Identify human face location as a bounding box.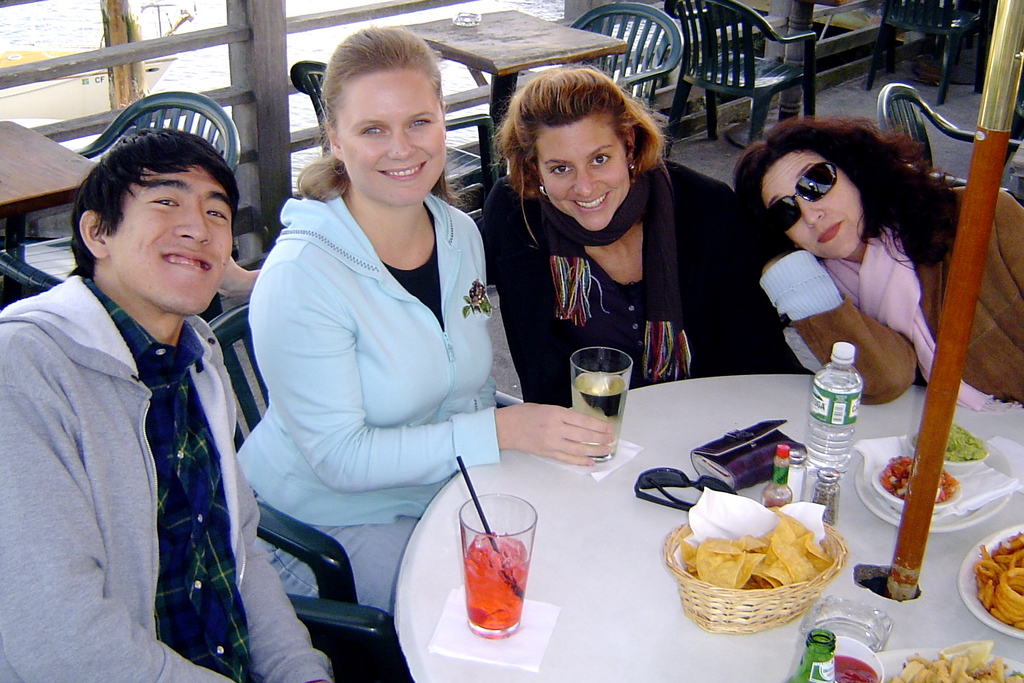
Rect(342, 75, 448, 210).
